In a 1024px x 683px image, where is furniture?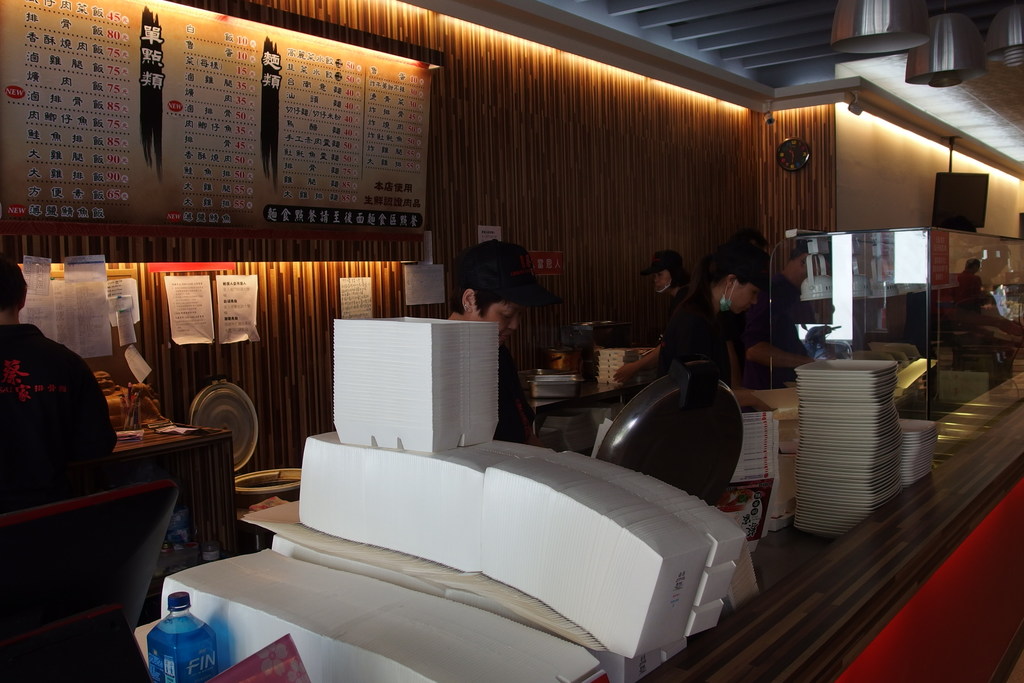
[x1=0, y1=477, x2=177, y2=682].
